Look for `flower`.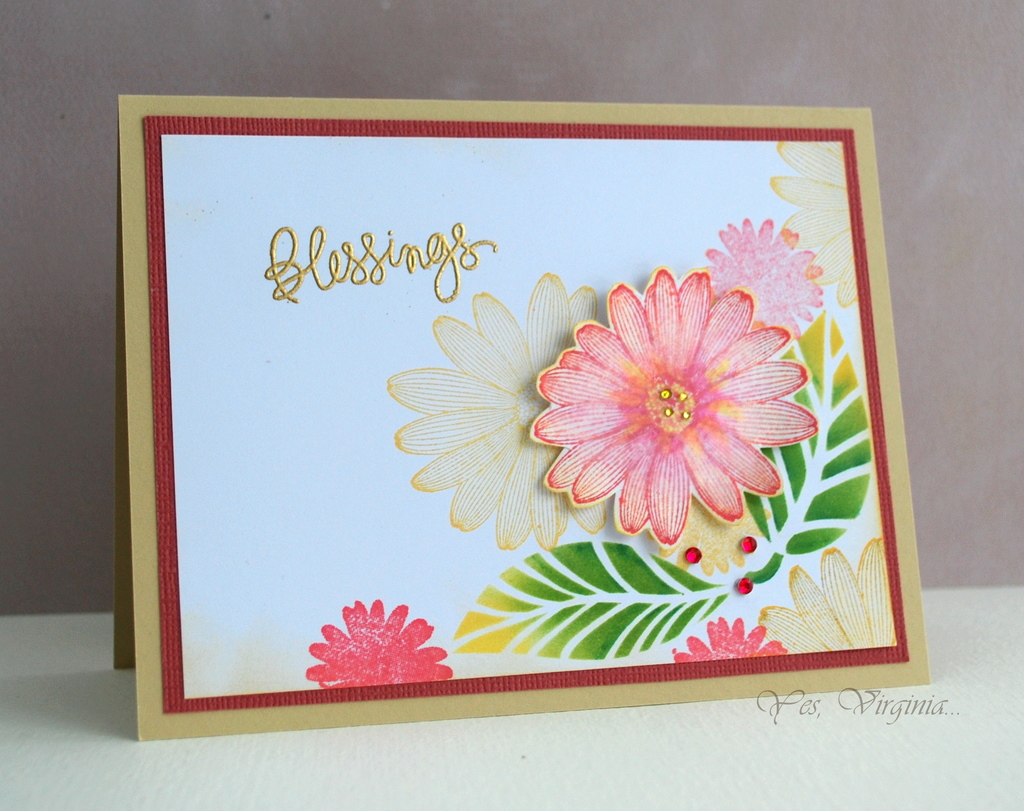
Found: box(306, 597, 455, 689).
